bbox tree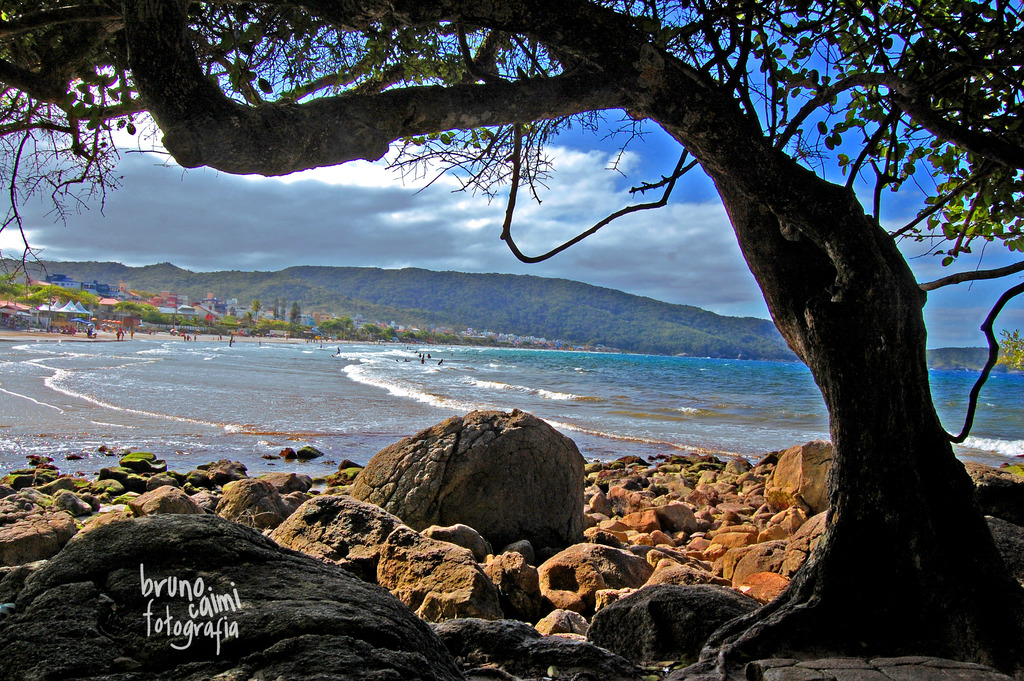
bbox(1001, 324, 1023, 373)
